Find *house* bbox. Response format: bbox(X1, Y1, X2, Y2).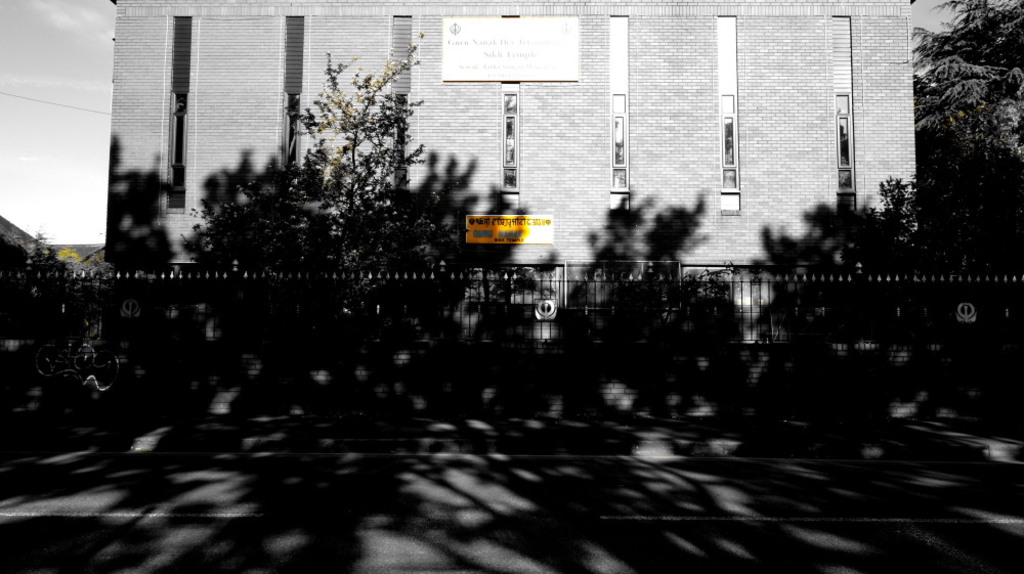
bbox(125, 10, 967, 350).
